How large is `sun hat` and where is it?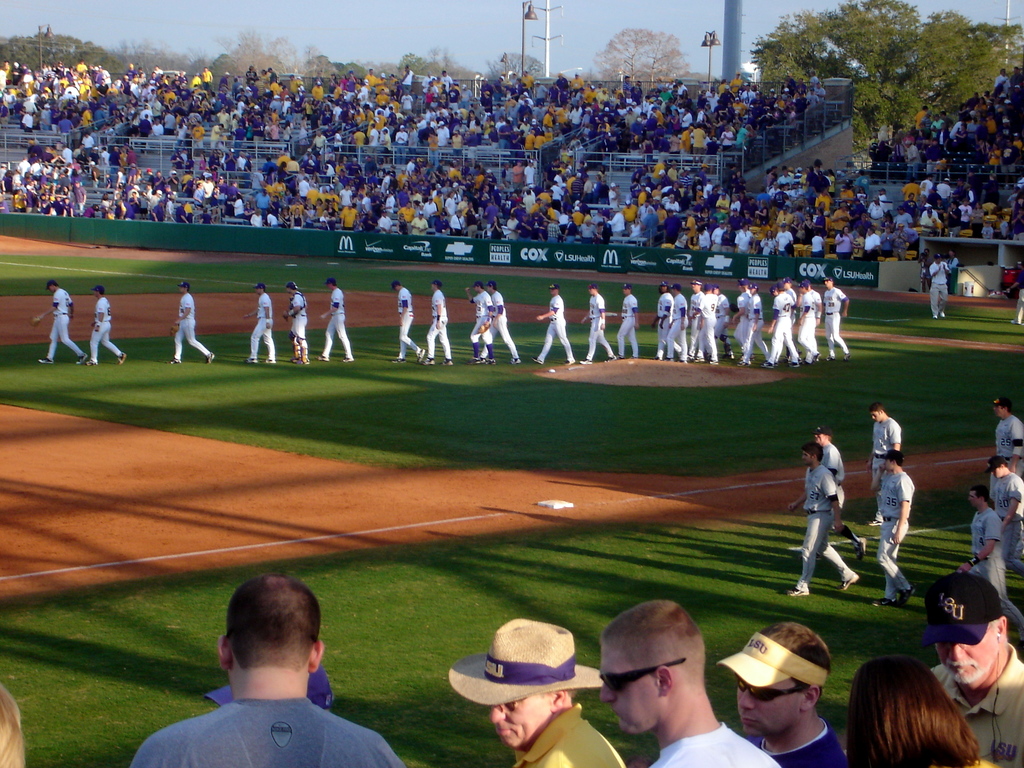
Bounding box: 822:273:832:281.
